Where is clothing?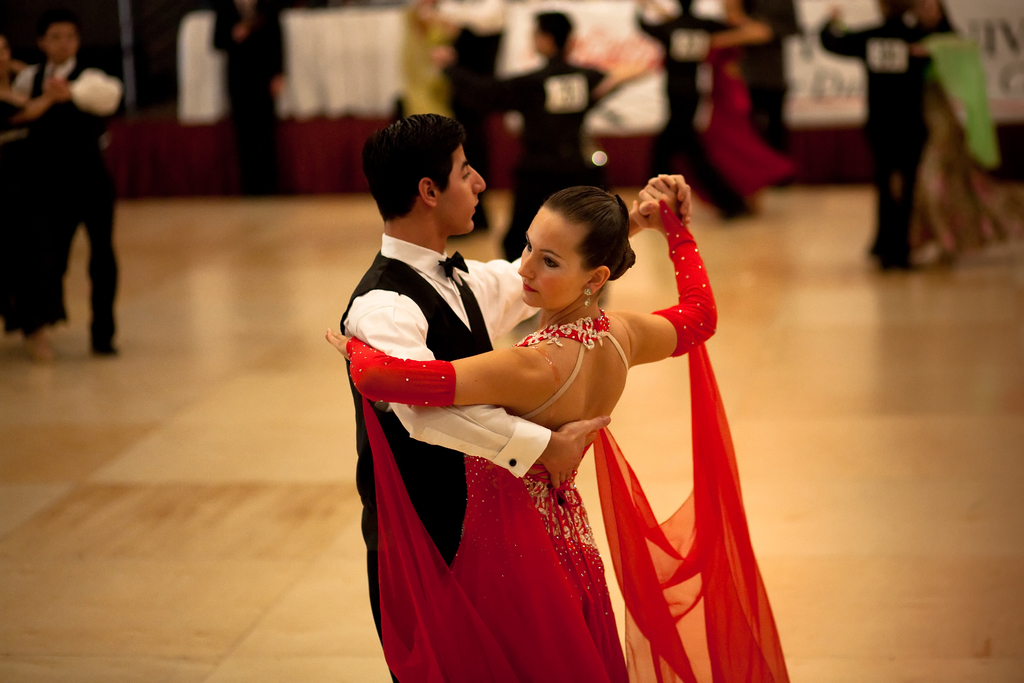
x1=435, y1=59, x2=609, y2=258.
